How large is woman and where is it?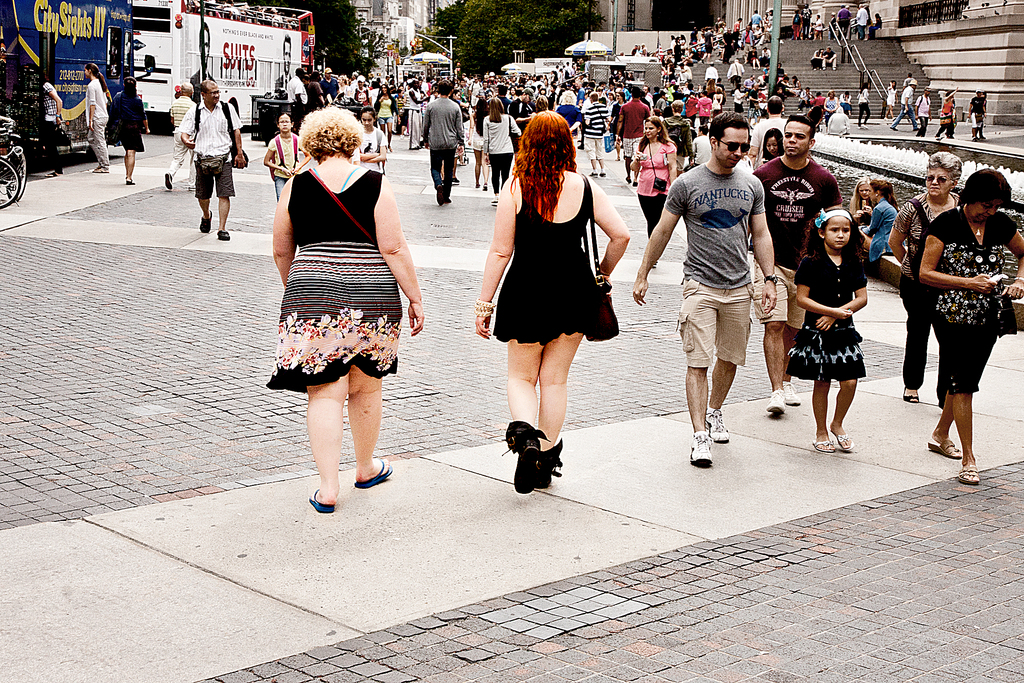
Bounding box: [left=824, top=89, right=835, bottom=119].
